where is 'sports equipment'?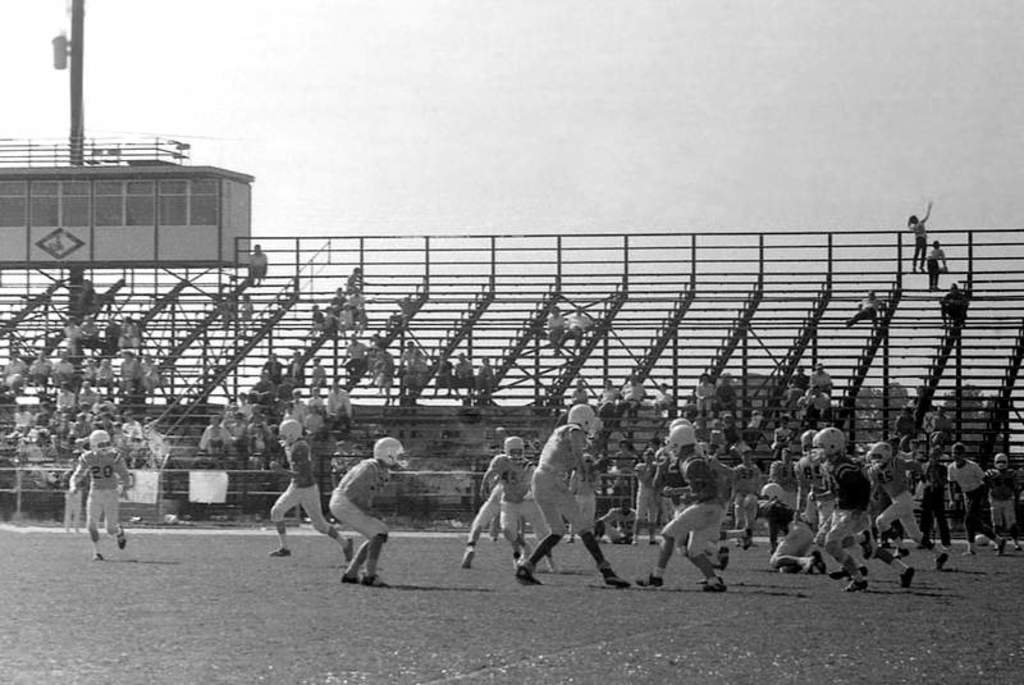
668:419:699:456.
